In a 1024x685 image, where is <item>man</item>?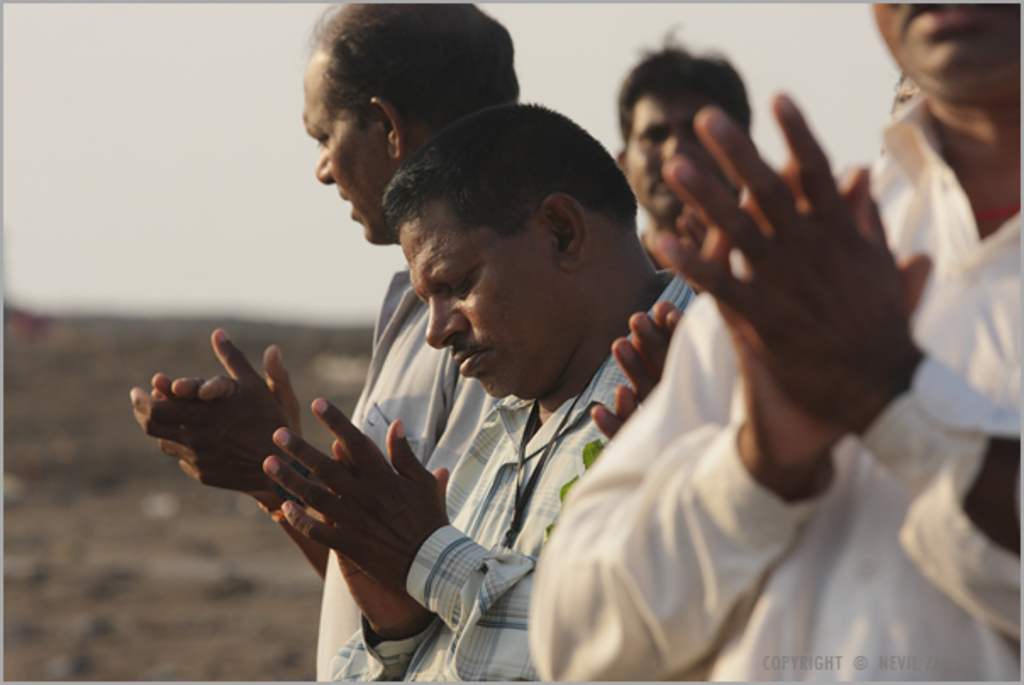
[x1=259, y1=93, x2=700, y2=683].
